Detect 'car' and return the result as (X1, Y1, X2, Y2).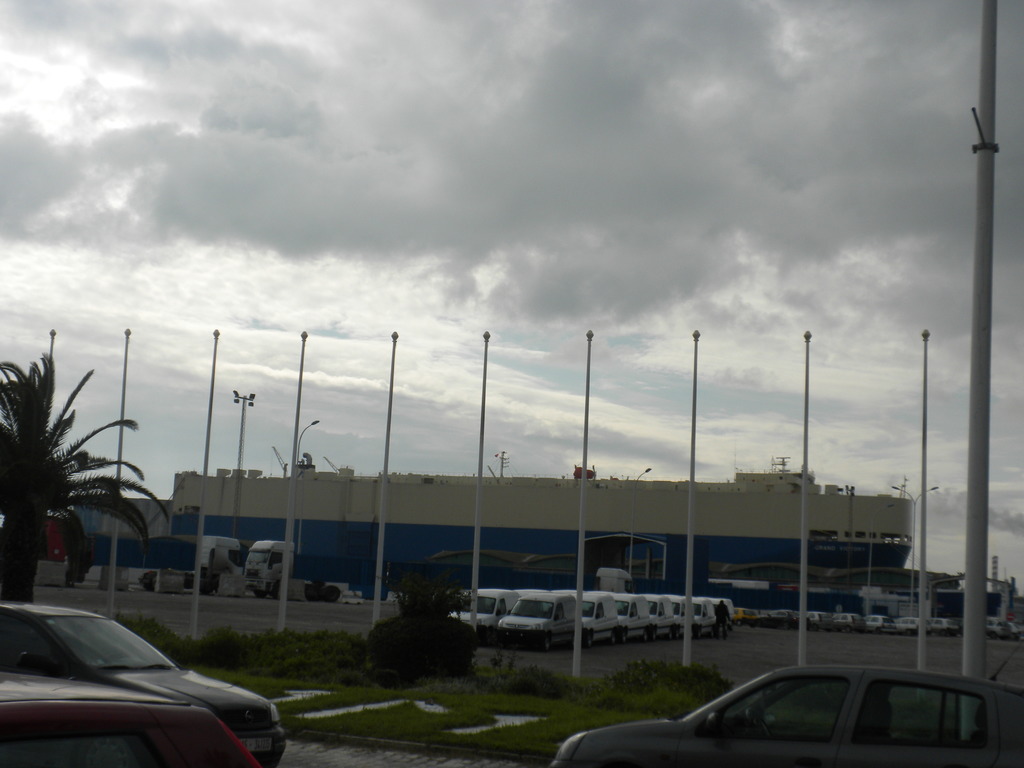
(540, 660, 1023, 767).
